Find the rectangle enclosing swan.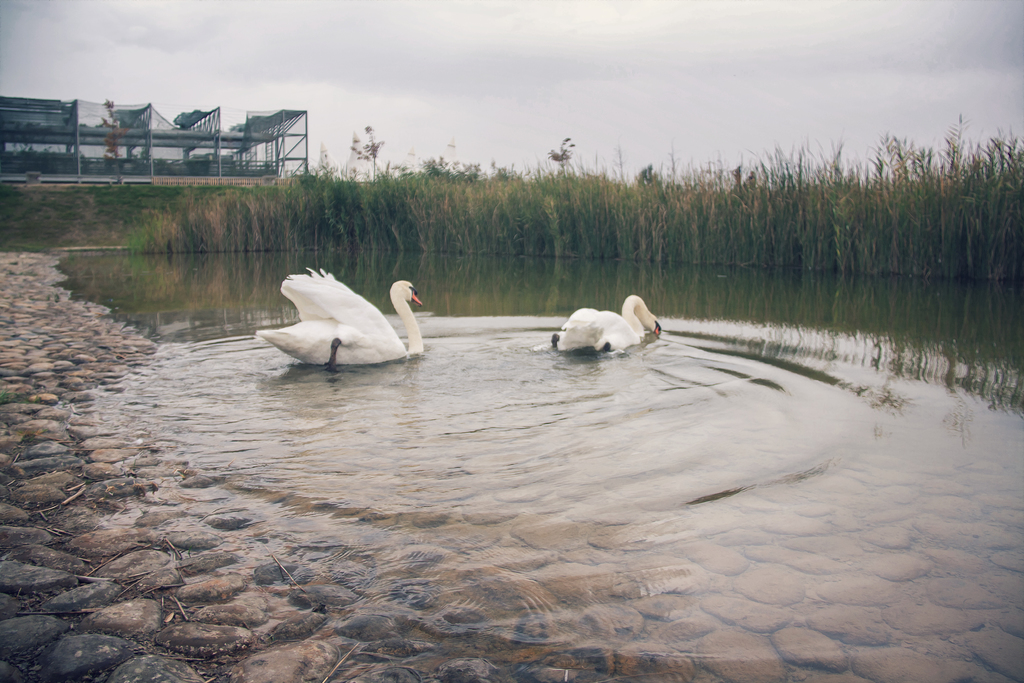
detection(552, 294, 663, 353).
